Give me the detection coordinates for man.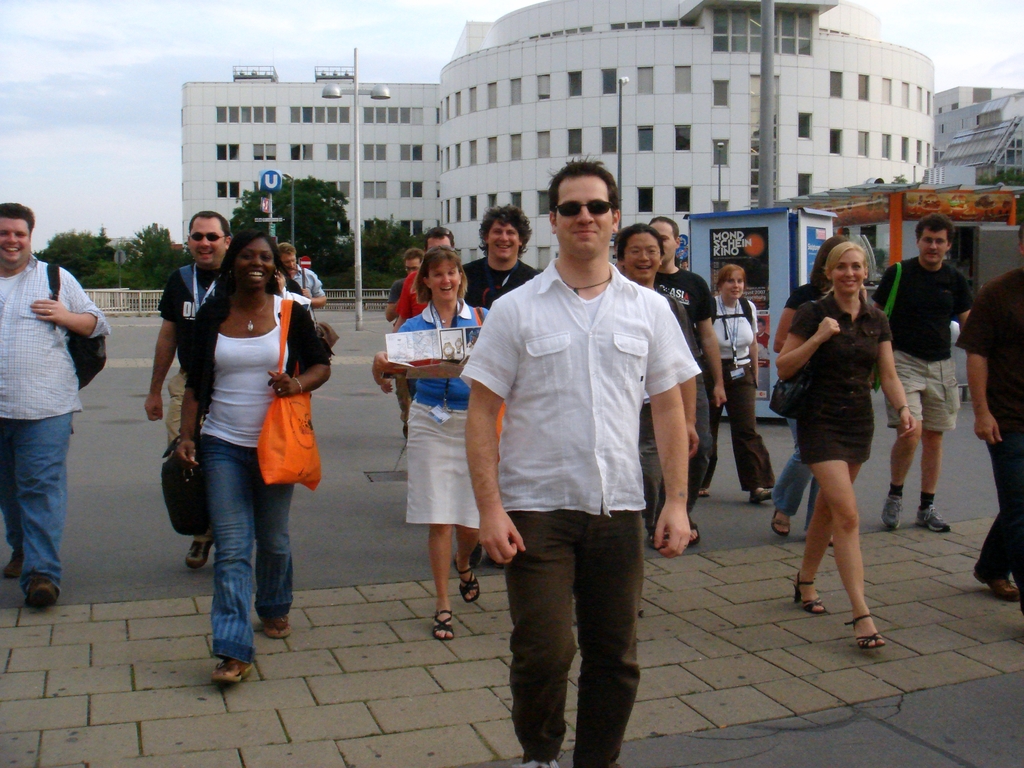
detection(870, 214, 972, 535).
